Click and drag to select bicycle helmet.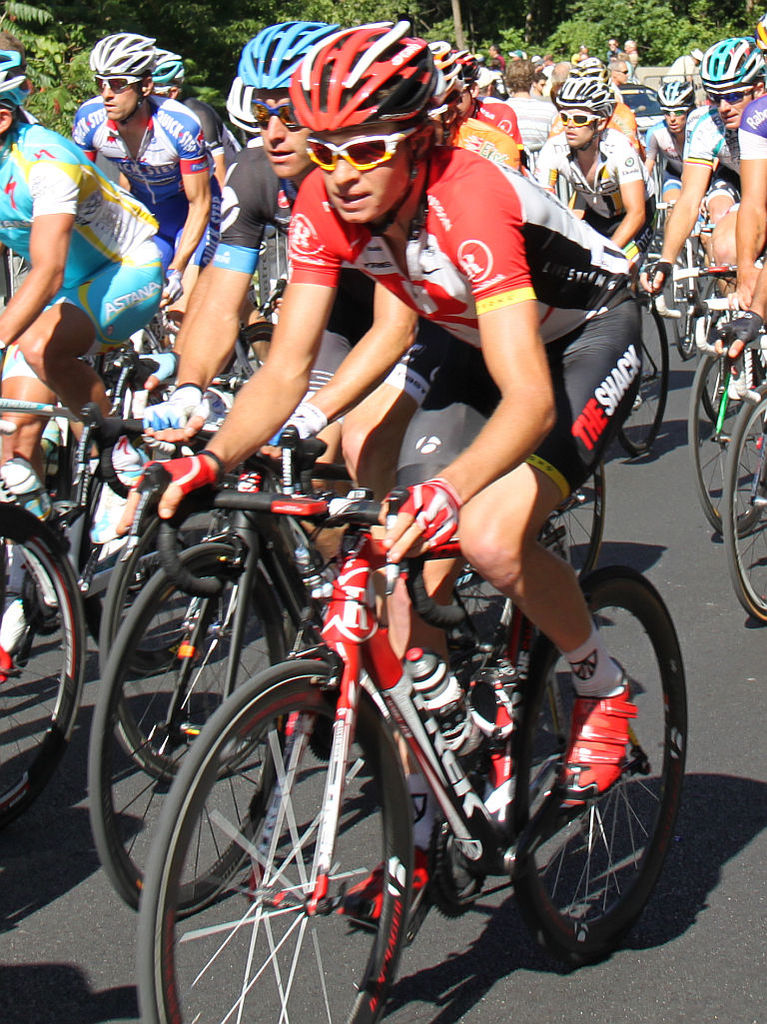
Selection: {"x1": 0, "y1": 42, "x2": 32, "y2": 101}.
